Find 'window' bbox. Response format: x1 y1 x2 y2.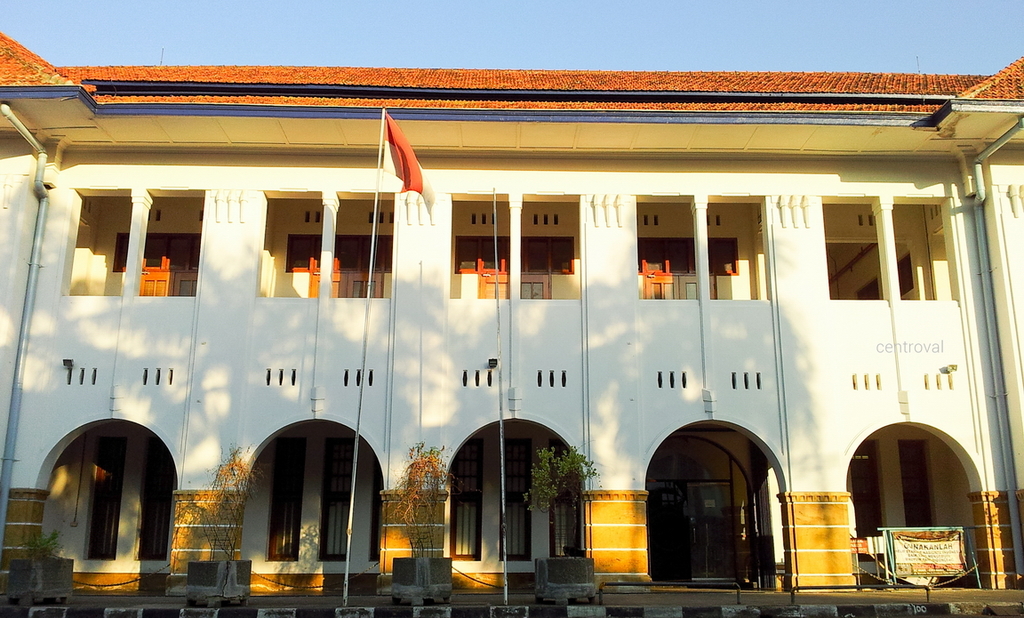
450 439 482 556.
